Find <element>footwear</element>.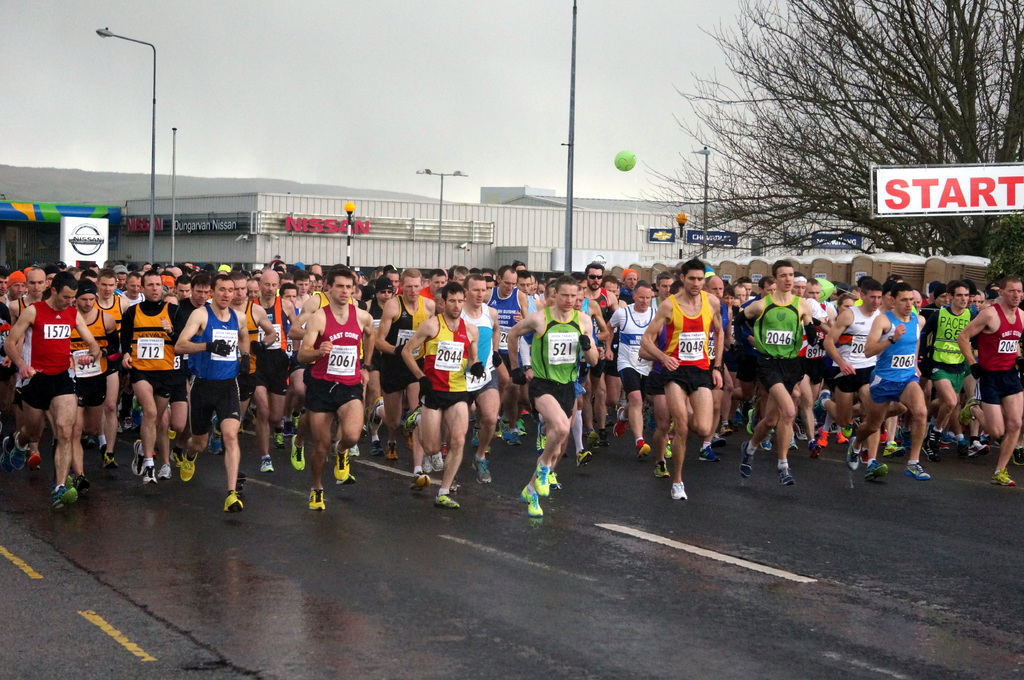
l=970, t=441, r=988, b=457.
